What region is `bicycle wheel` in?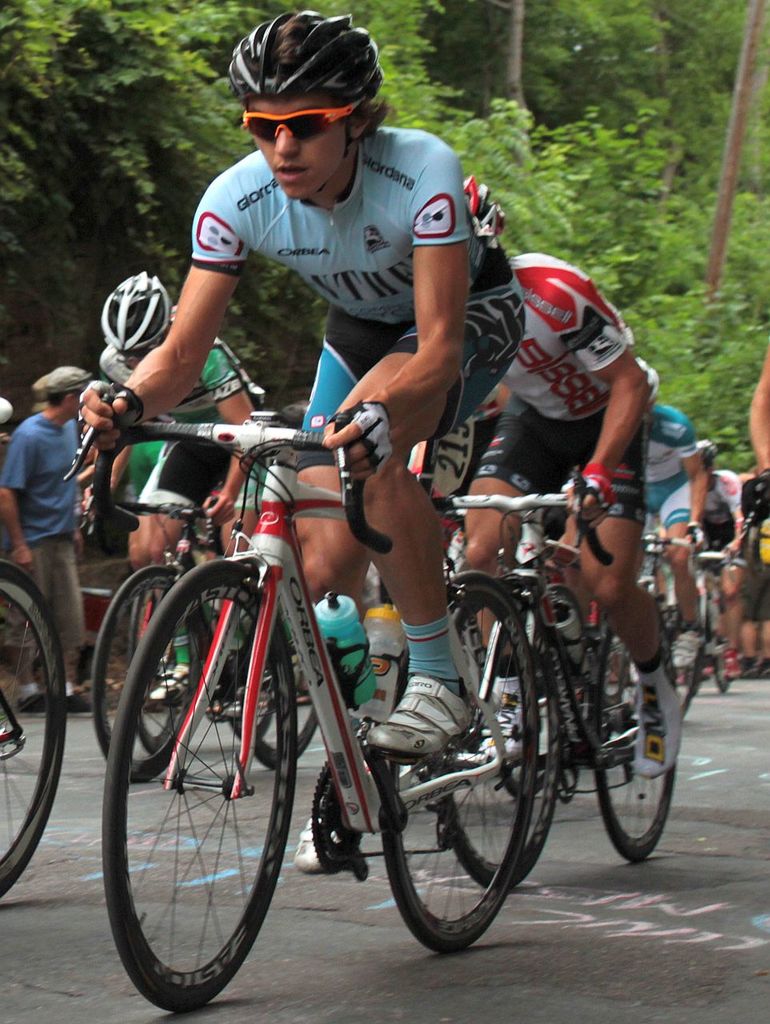
[left=664, top=586, right=708, bottom=713].
